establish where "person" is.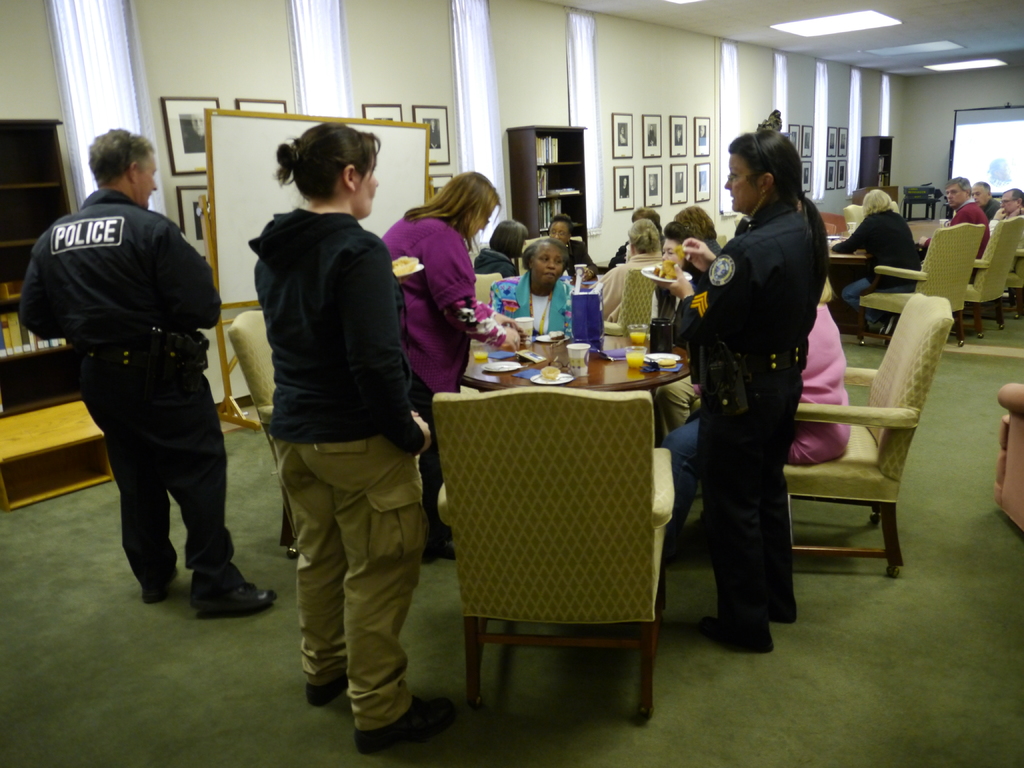
Established at crop(489, 235, 578, 344).
